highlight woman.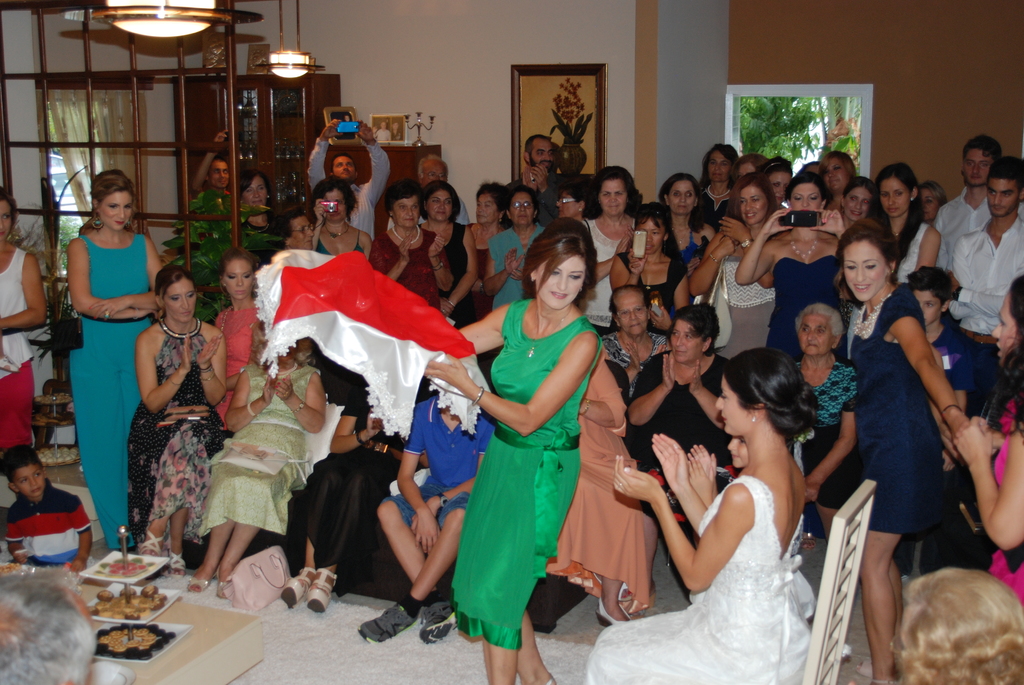
Highlighted region: 685/171/778/358.
